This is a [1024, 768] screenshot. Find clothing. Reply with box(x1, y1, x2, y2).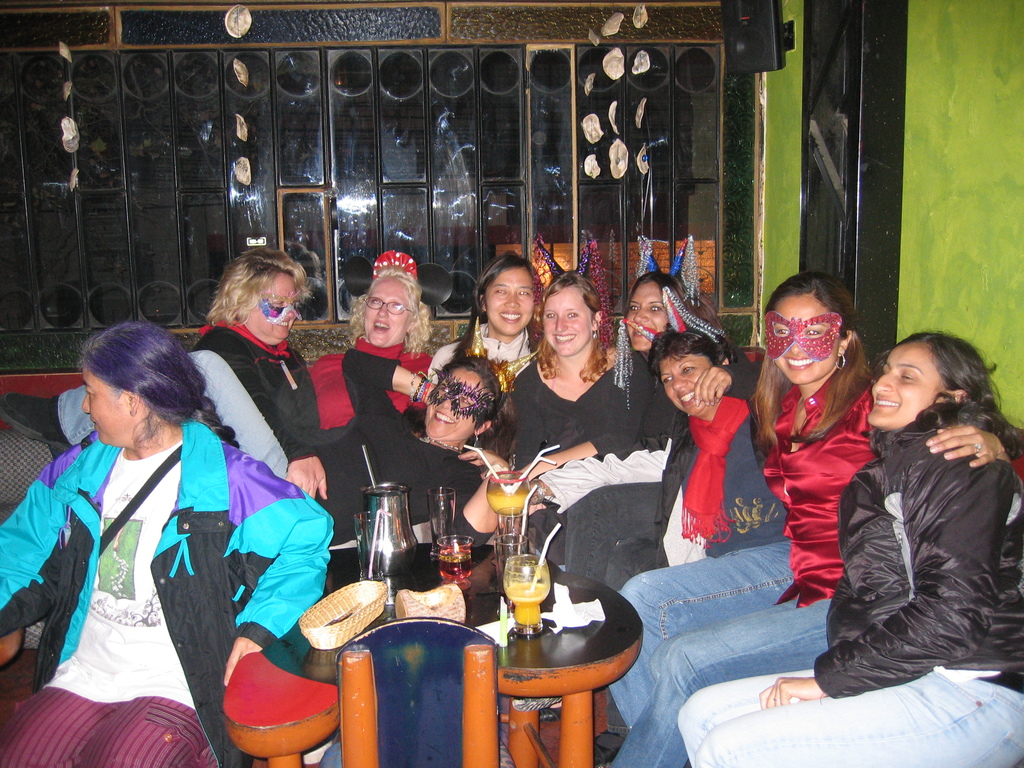
box(643, 390, 787, 573).
